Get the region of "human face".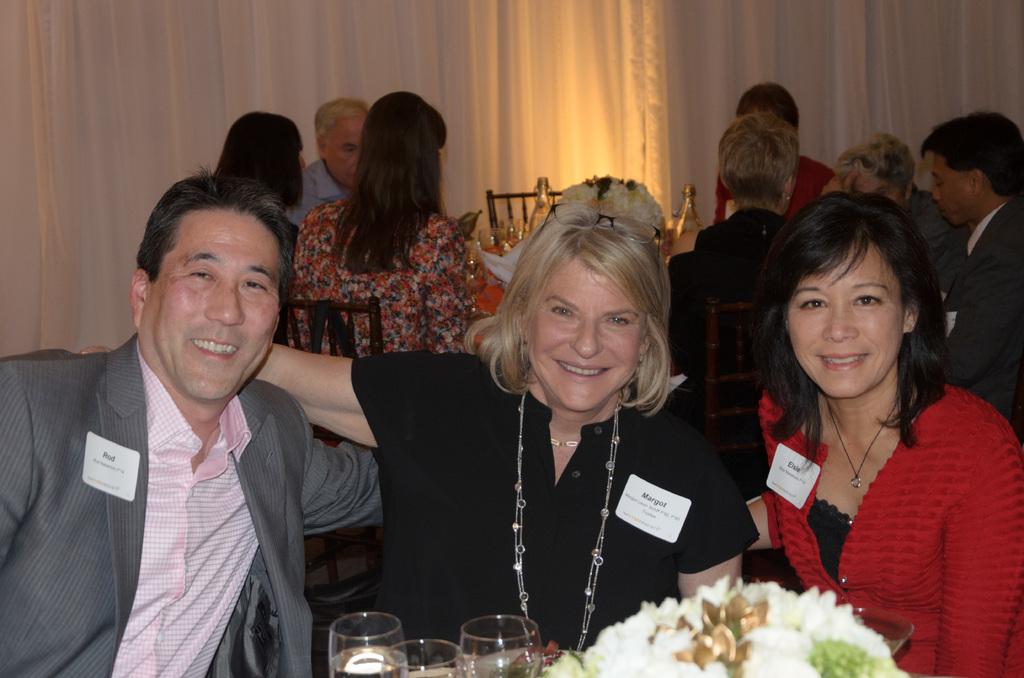
region(141, 207, 278, 401).
